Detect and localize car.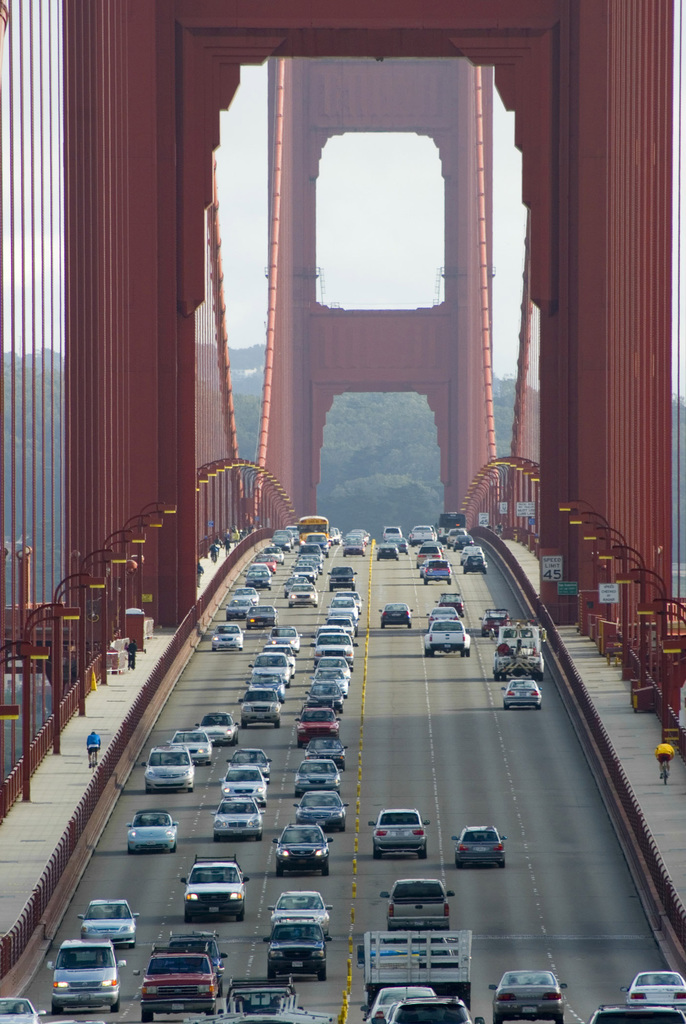
Localized at {"x1": 448, "y1": 820, "x2": 507, "y2": 874}.
